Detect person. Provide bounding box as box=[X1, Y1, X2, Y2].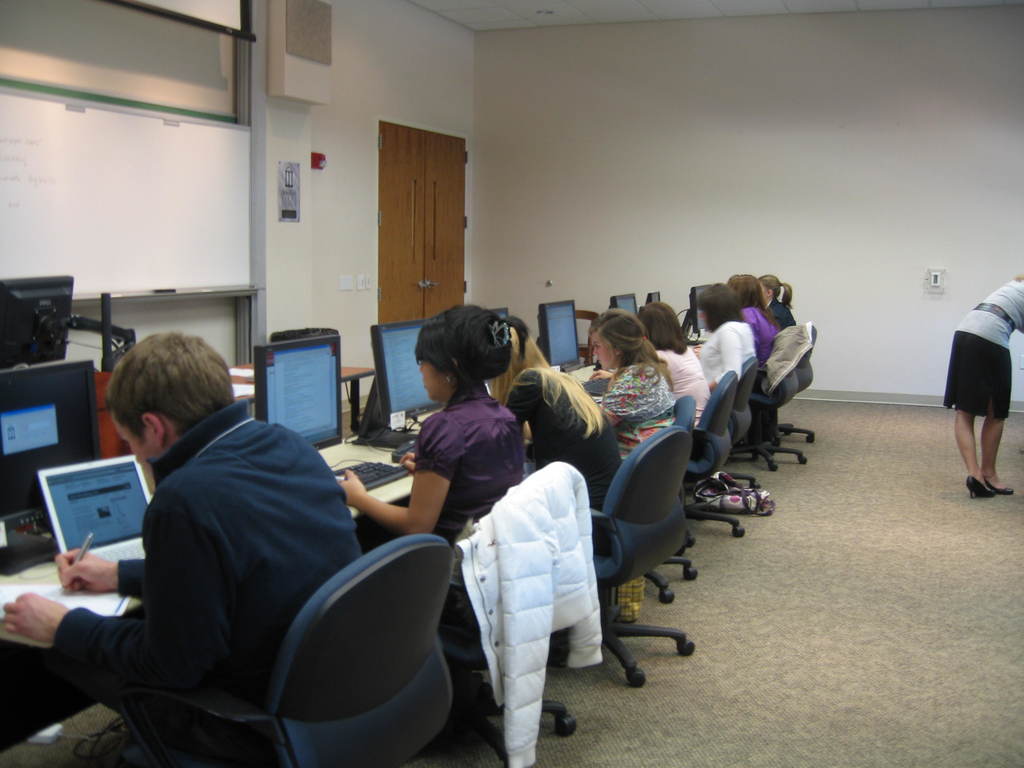
box=[5, 330, 366, 767].
